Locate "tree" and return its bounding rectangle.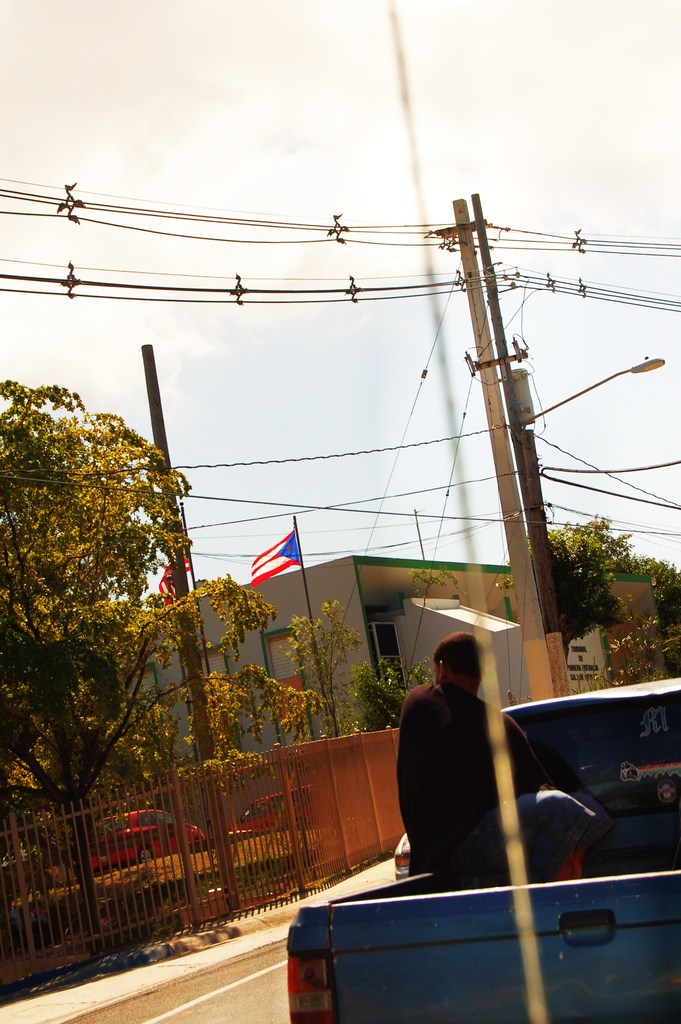
l=534, t=527, r=680, b=634.
